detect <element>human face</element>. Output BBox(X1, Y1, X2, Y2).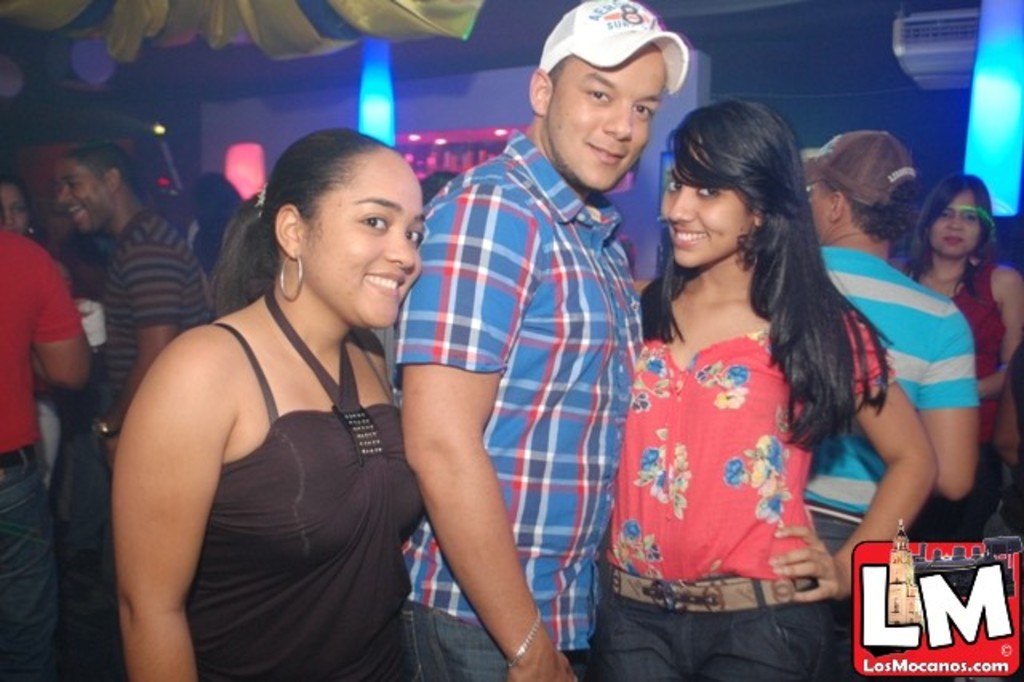
BBox(931, 191, 989, 255).
